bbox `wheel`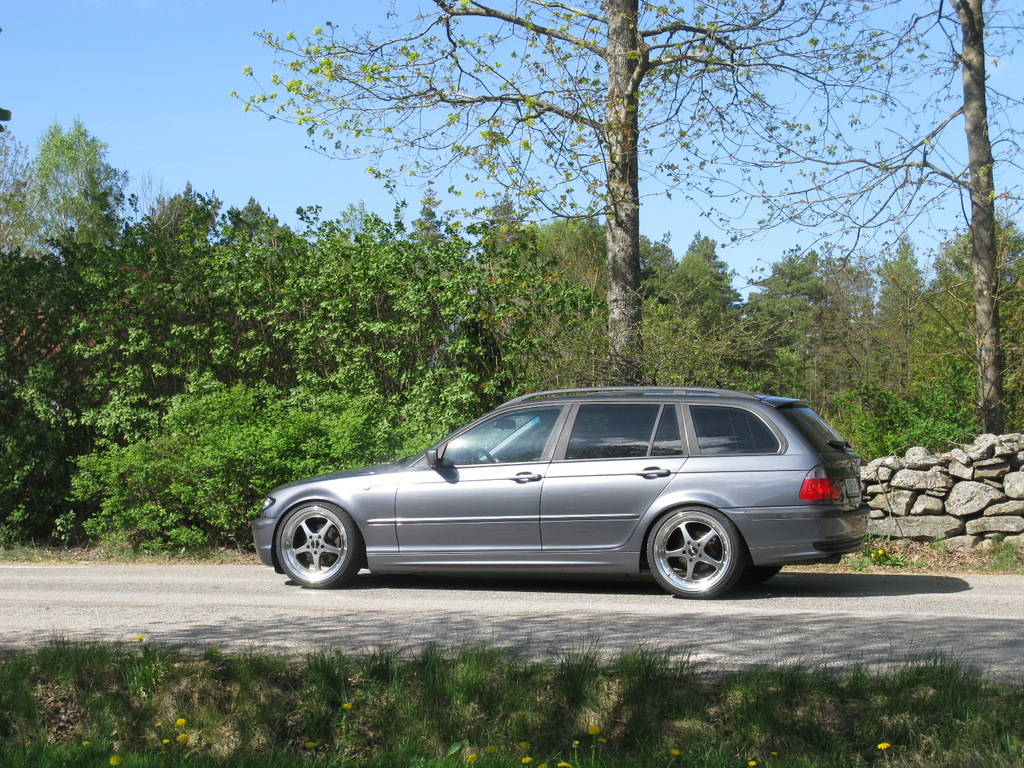
crop(274, 497, 362, 588)
